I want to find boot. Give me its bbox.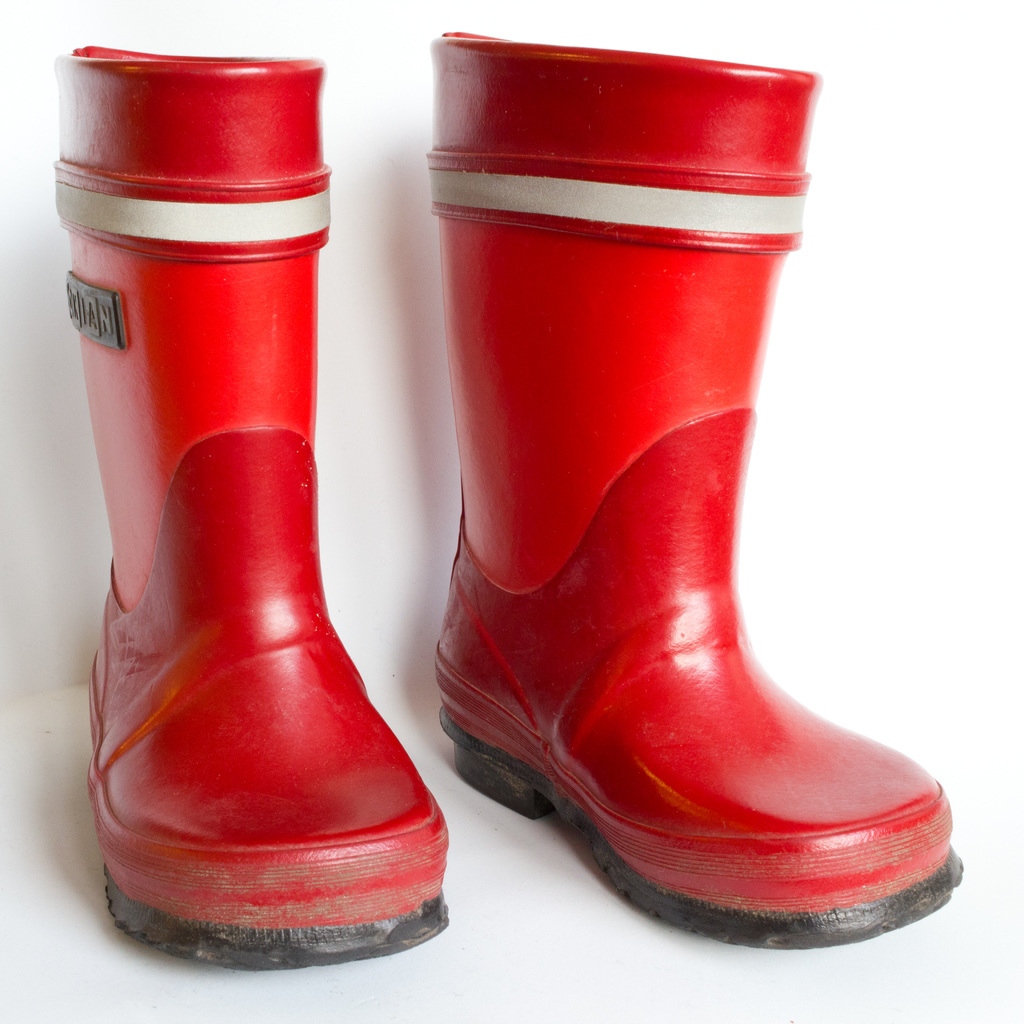
box(90, 41, 452, 987).
